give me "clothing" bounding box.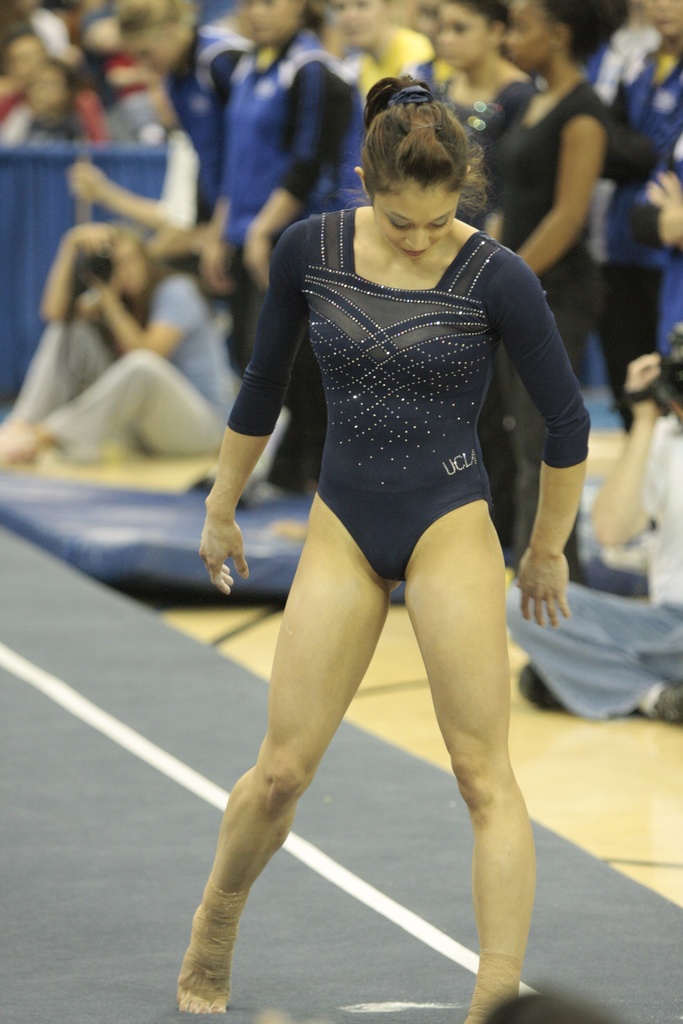
{"left": 506, "top": 402, "right": 682, "bottom": 725}.
